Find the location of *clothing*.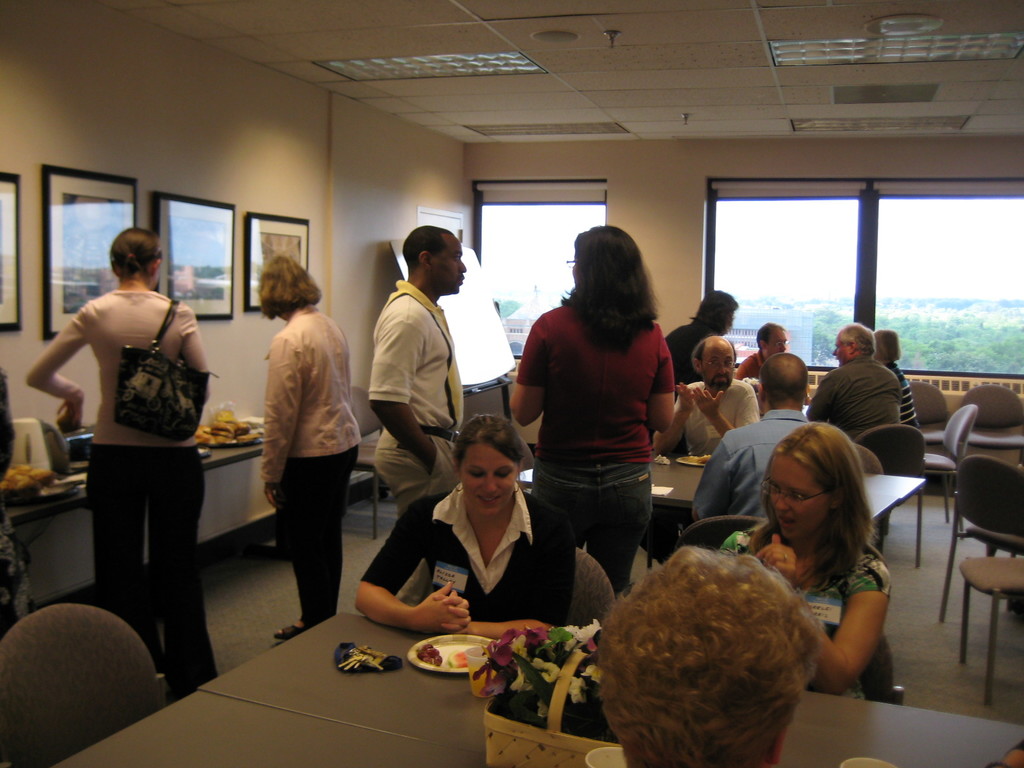
Location: {"x1": 731, "y1": 347, "x2": 767, "y2": 400}.
